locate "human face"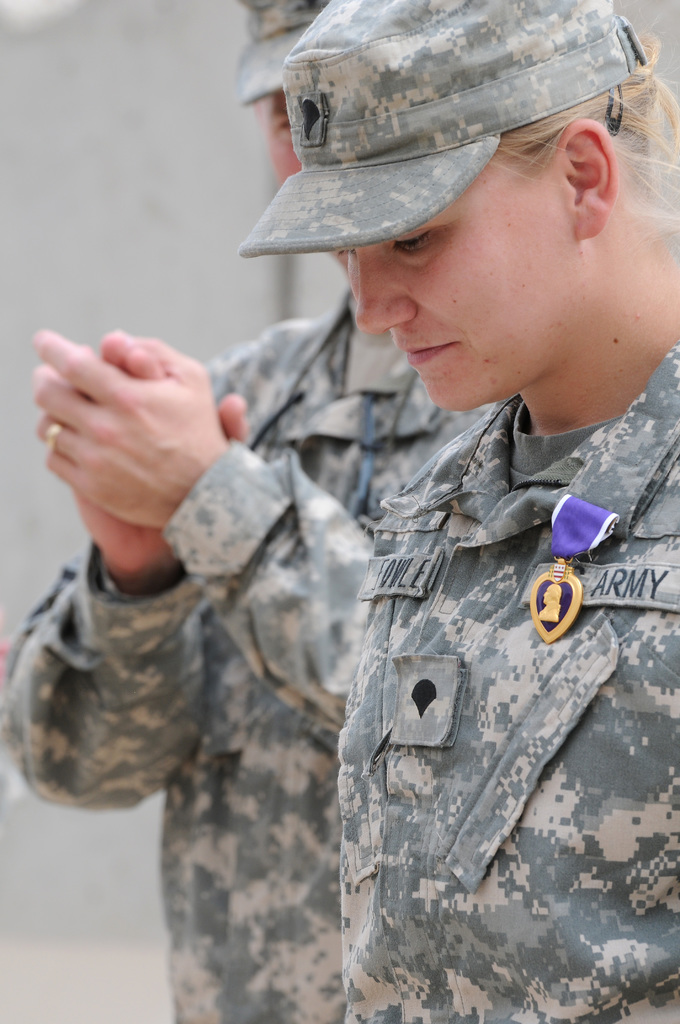
select_region(254, 95, 304, 185)
